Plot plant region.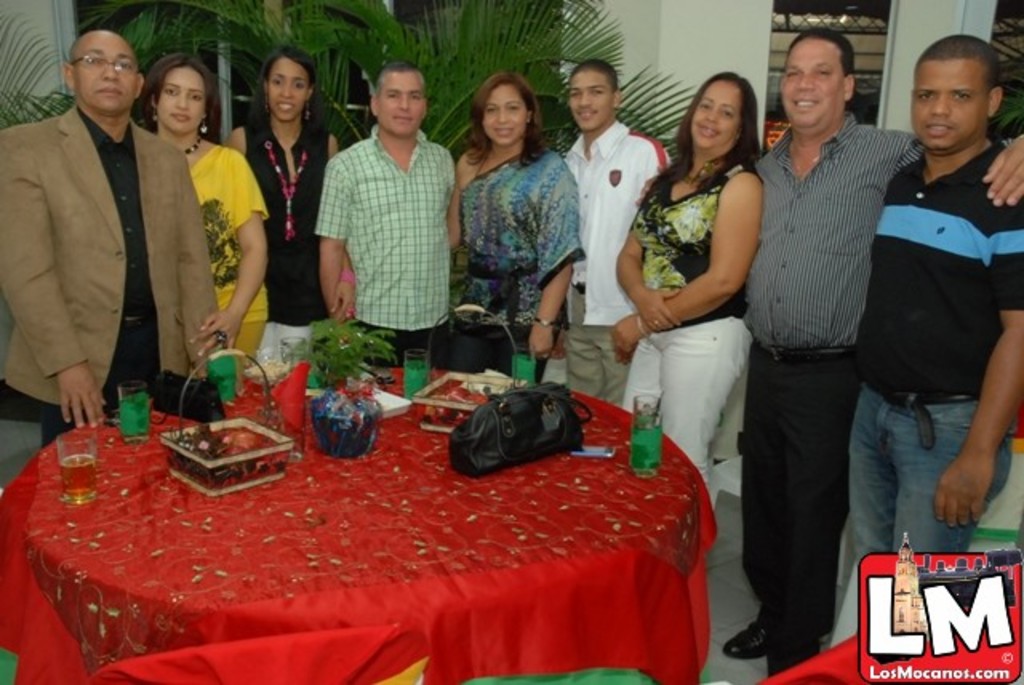
Plotted at l=981, t=34, r=1022, b=160.
